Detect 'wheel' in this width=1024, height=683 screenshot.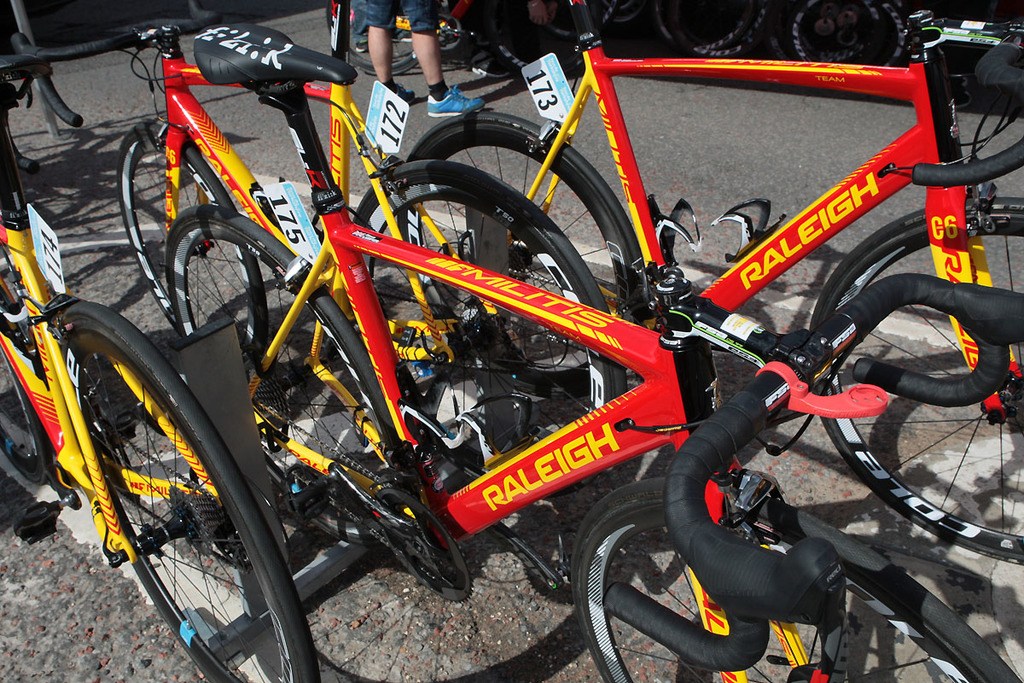
Detection: 808/199/1023/563.
